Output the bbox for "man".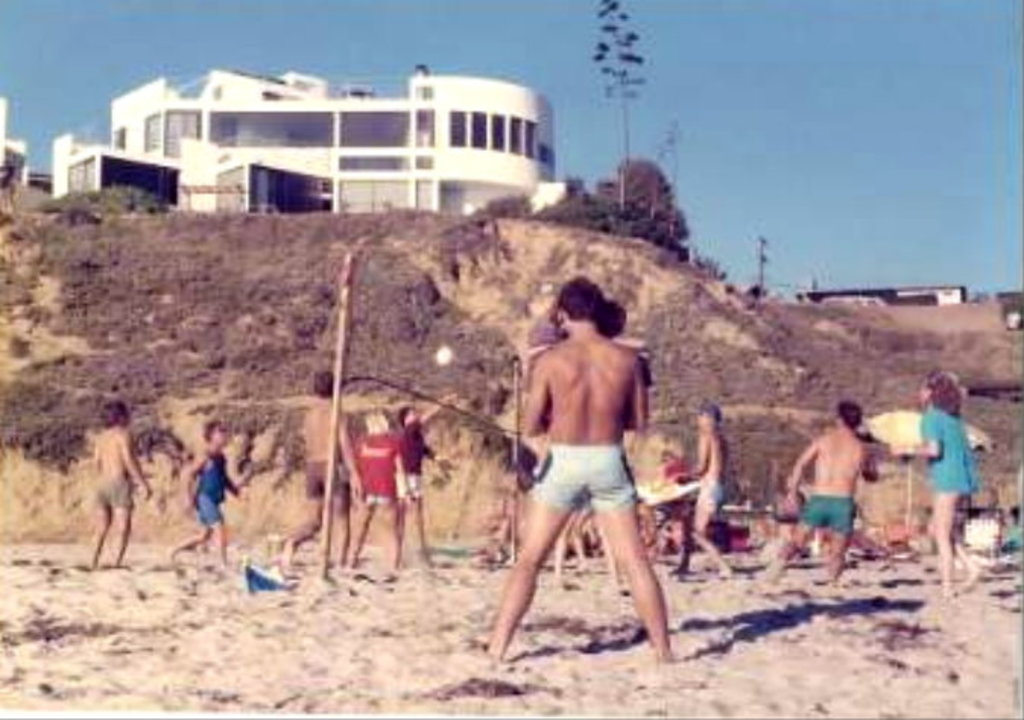
770 399 875 595.
